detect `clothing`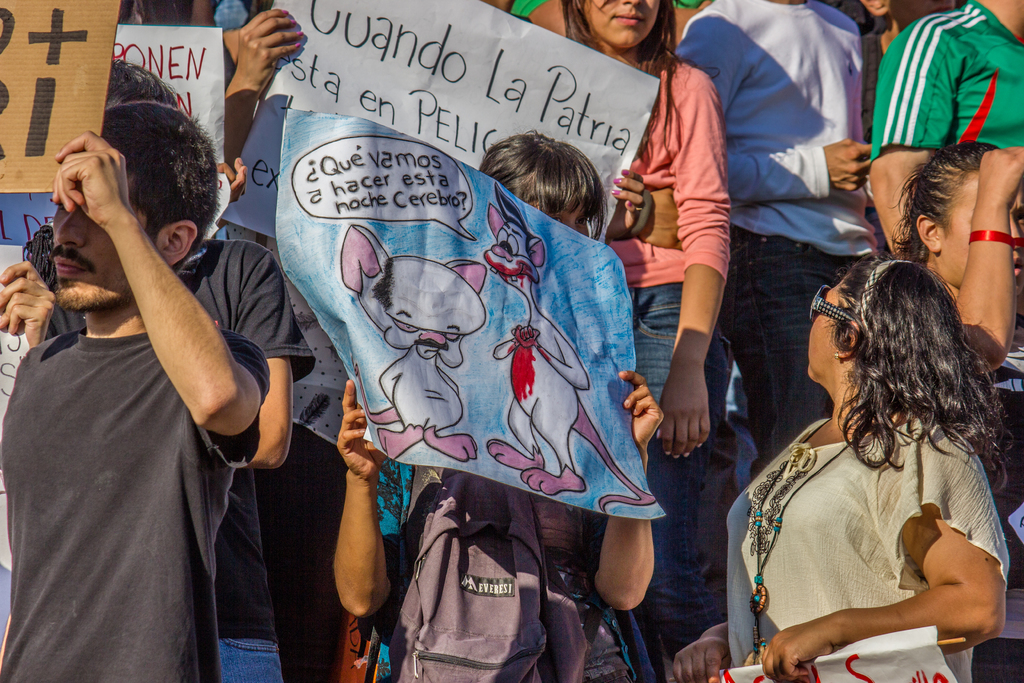
[left=390, top=461, right=623, bottom=682]
